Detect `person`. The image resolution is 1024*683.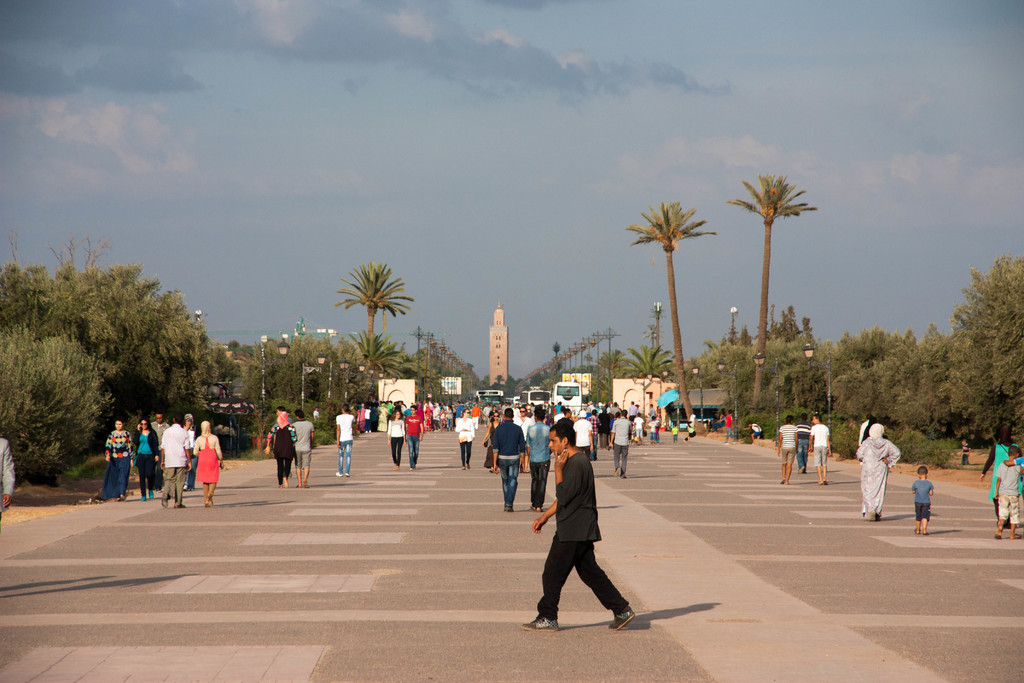
[left=294, top=408, right=319, bottom=488].
